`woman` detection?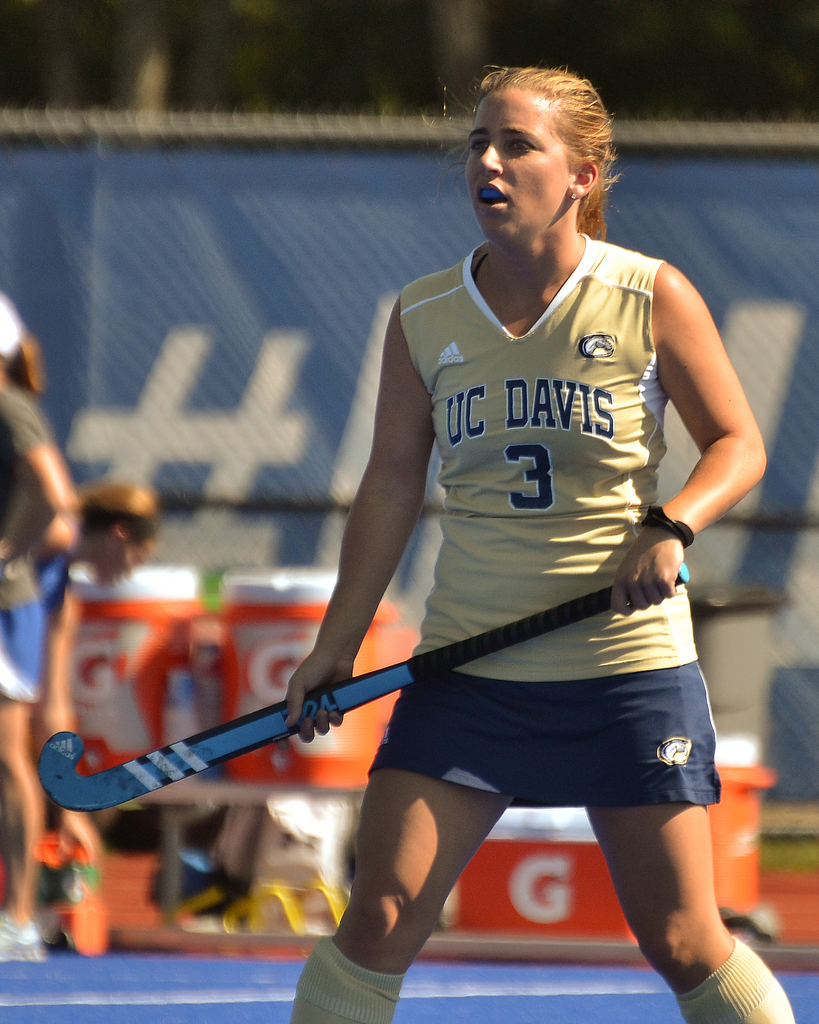
(0, 481, 166, 769)
